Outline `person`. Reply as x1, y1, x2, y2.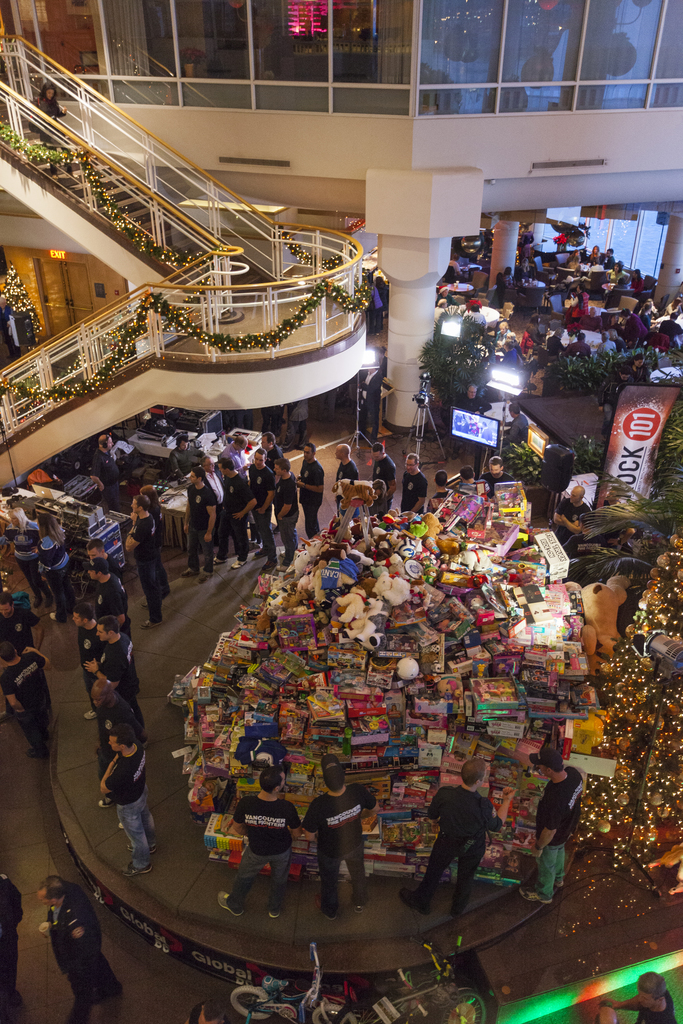
81, 614, 149, 706.
